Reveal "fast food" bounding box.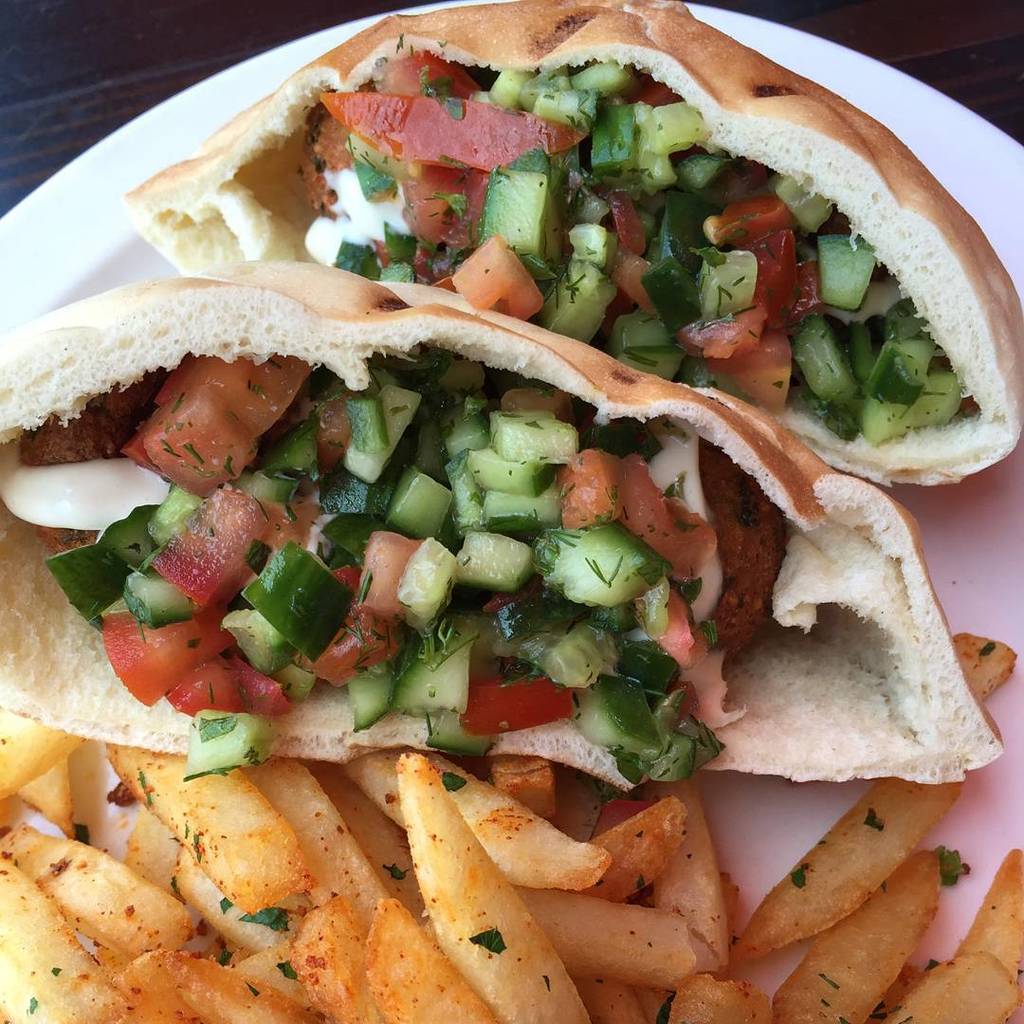
Revealed: bbox=(0, 263, 1012, 804).
